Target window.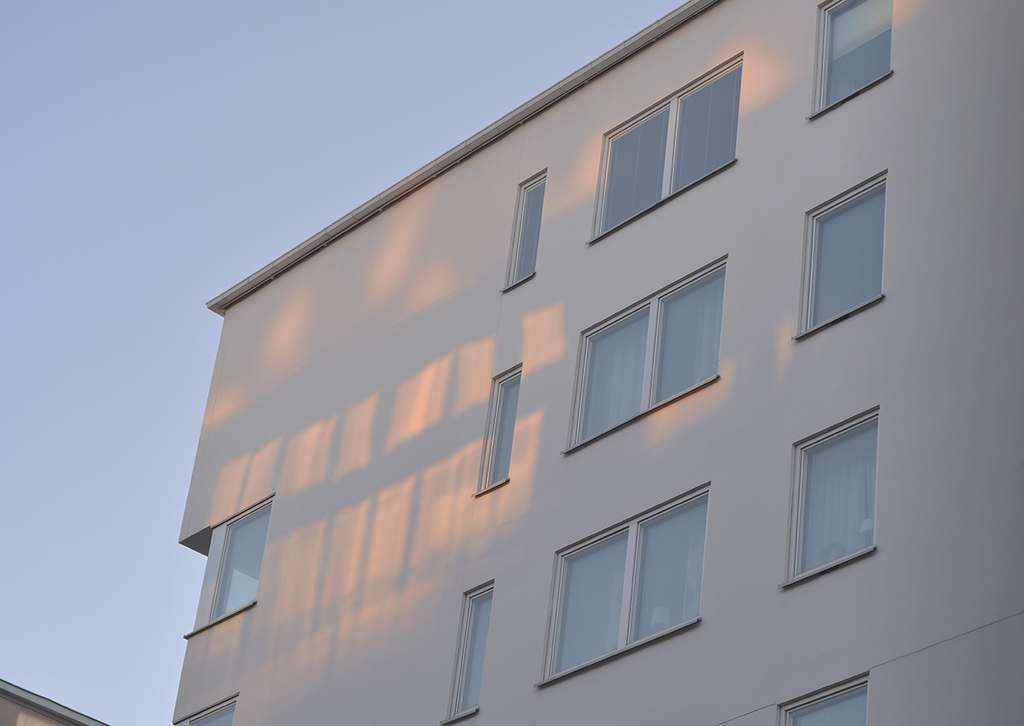
Target region: crop(778, 676, 870, 725).
